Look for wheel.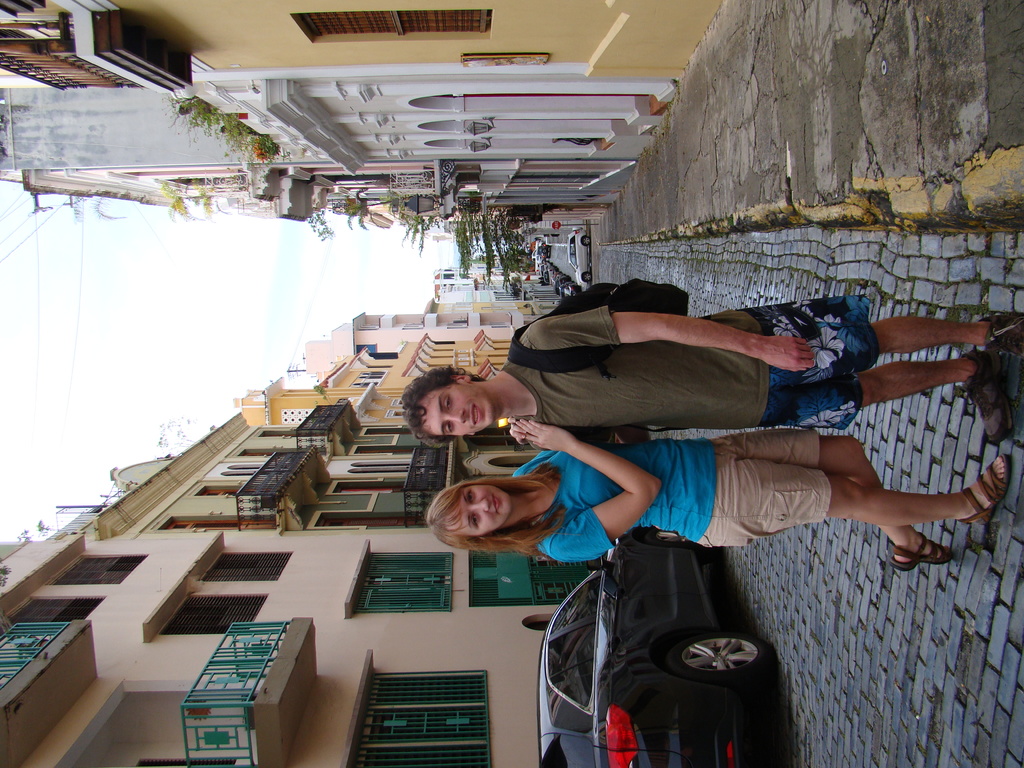
Found: x1=644 y1=527 x2=718 y2=562.
